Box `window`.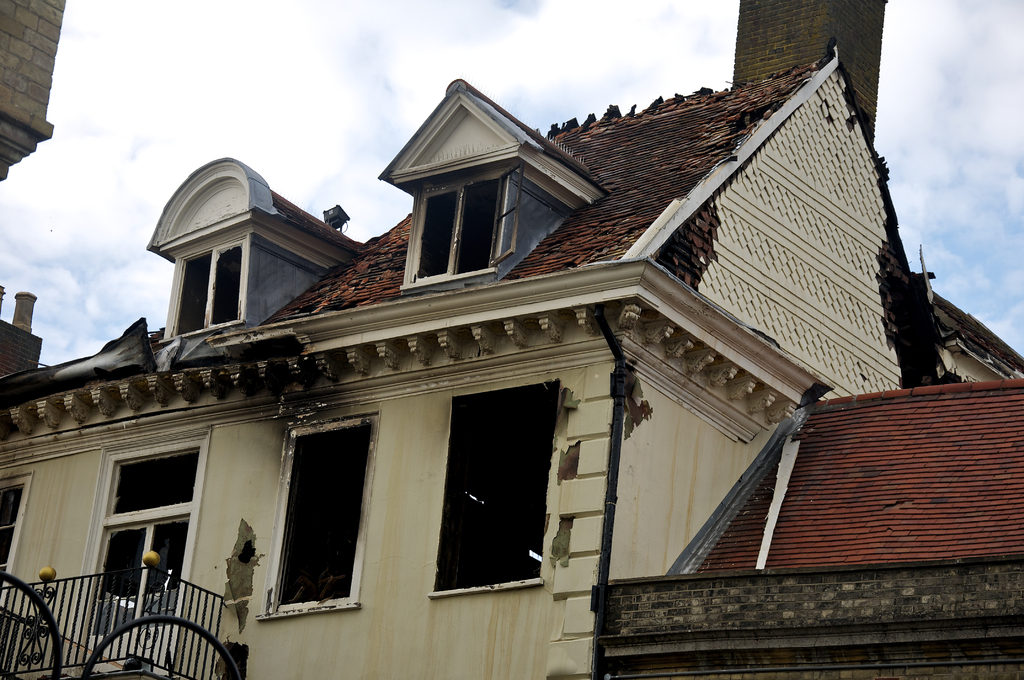
region(413, 175, 502, 274).
